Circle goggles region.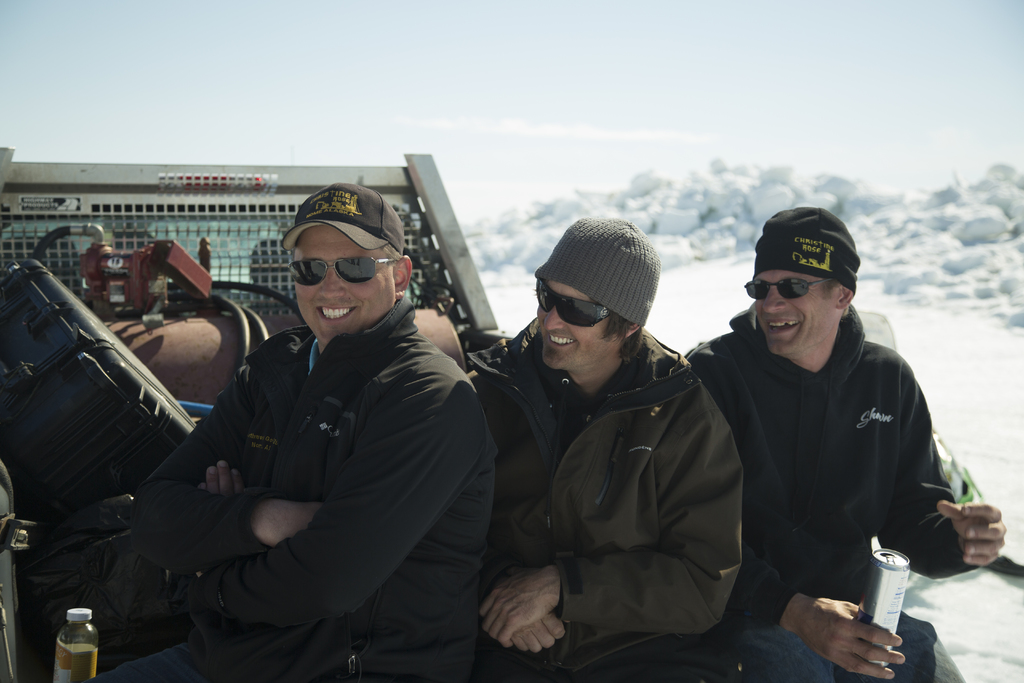
Region: bbox=(741, 274, 842, 302).
